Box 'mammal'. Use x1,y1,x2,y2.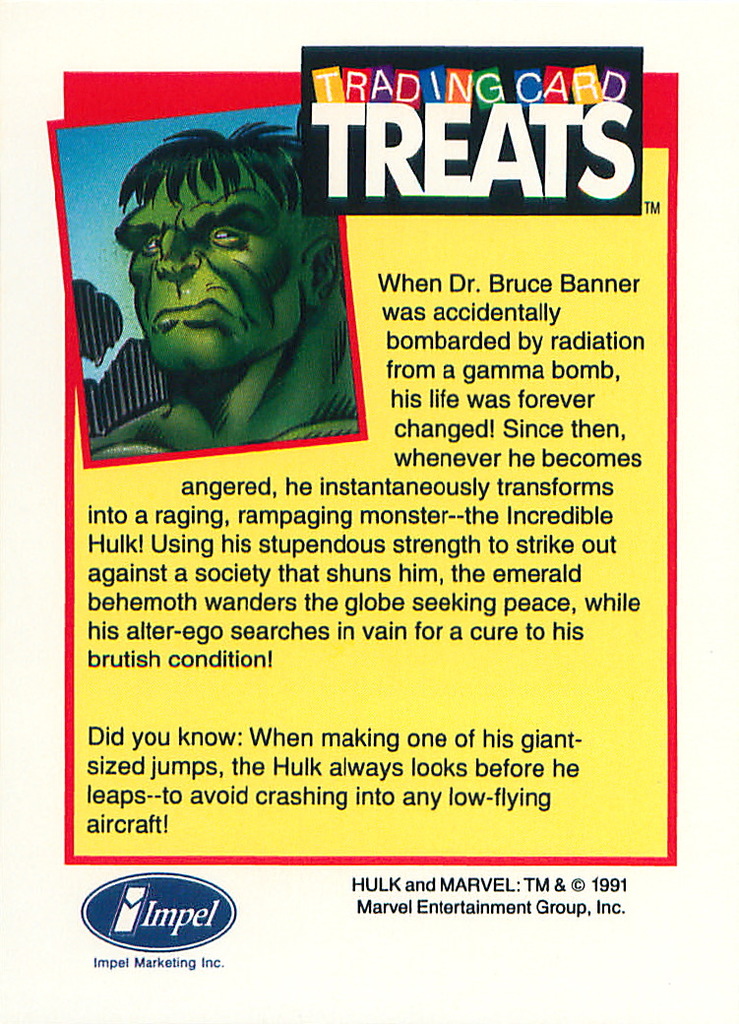
88,117,366,449.
